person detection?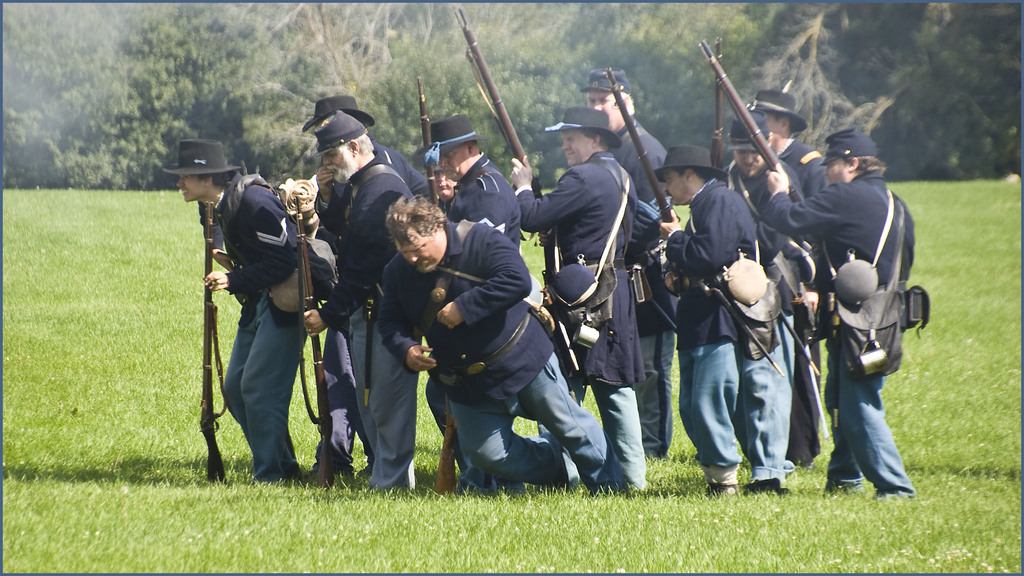
751/125/934/502
